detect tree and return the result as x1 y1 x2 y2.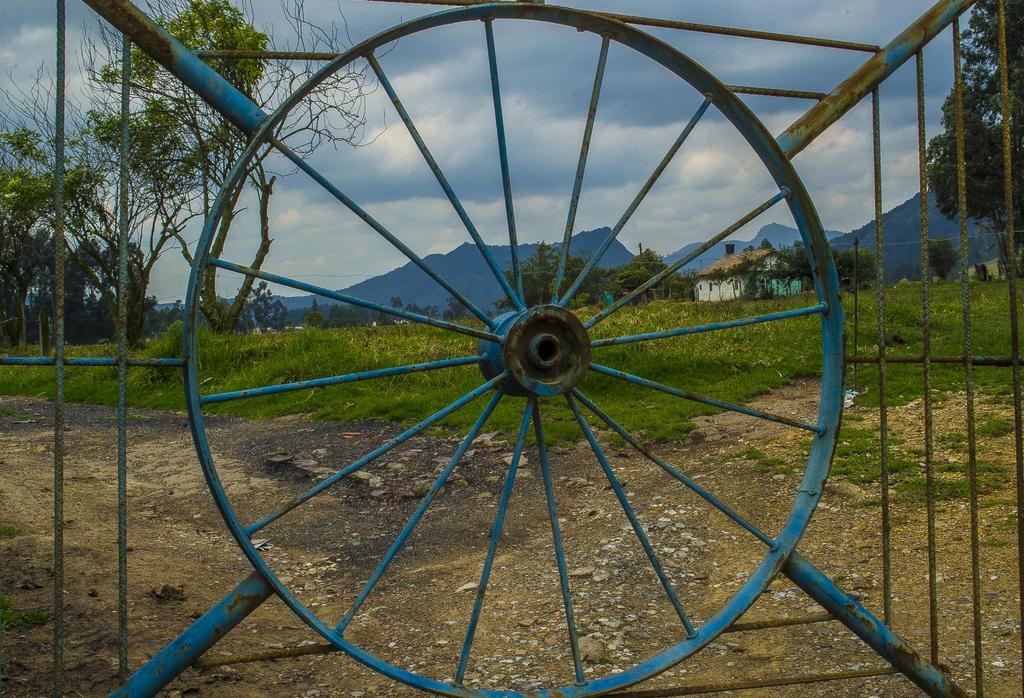
0 59 186 358.
